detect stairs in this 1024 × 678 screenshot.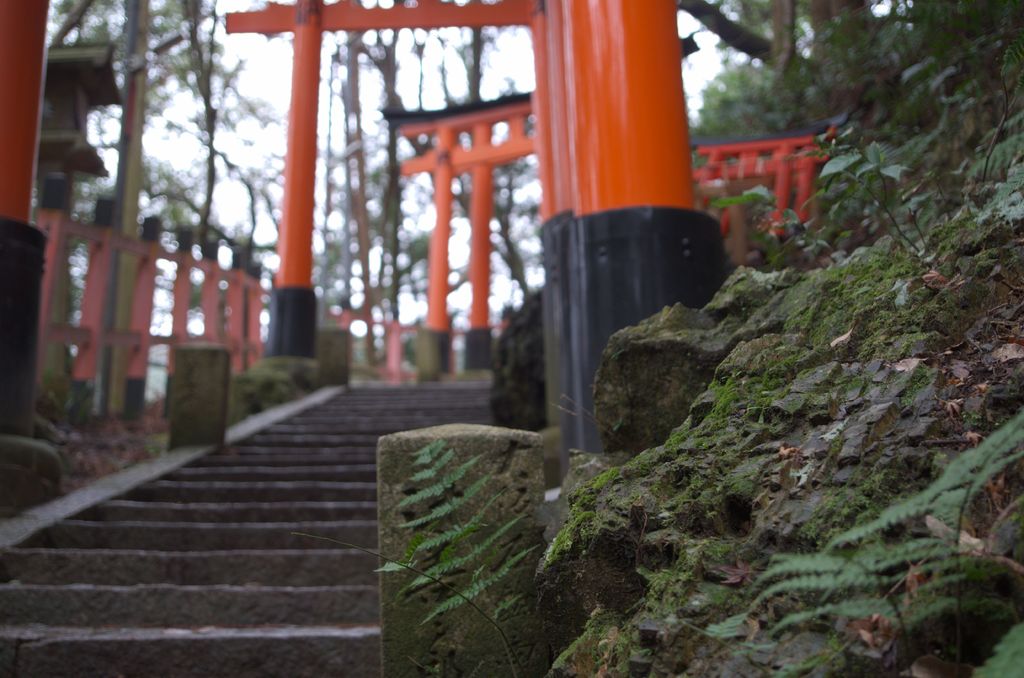
Detection: l=0, t=373, r=493, b=677.
